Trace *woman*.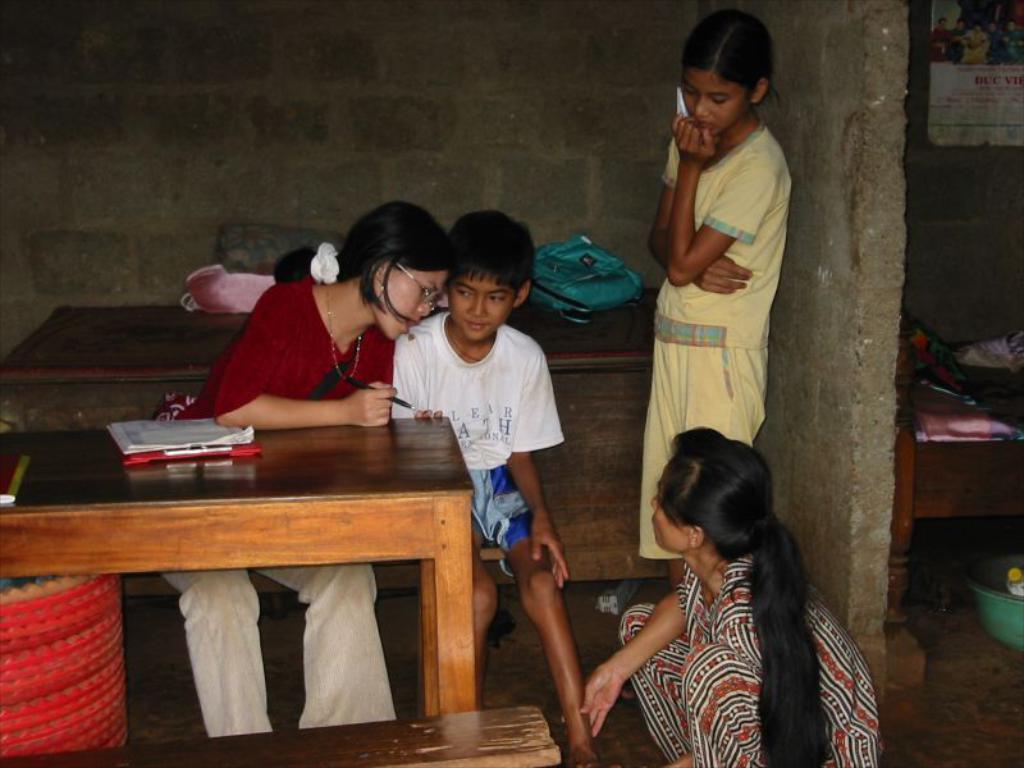
Traced to locate(579, 404, 881, 753).
